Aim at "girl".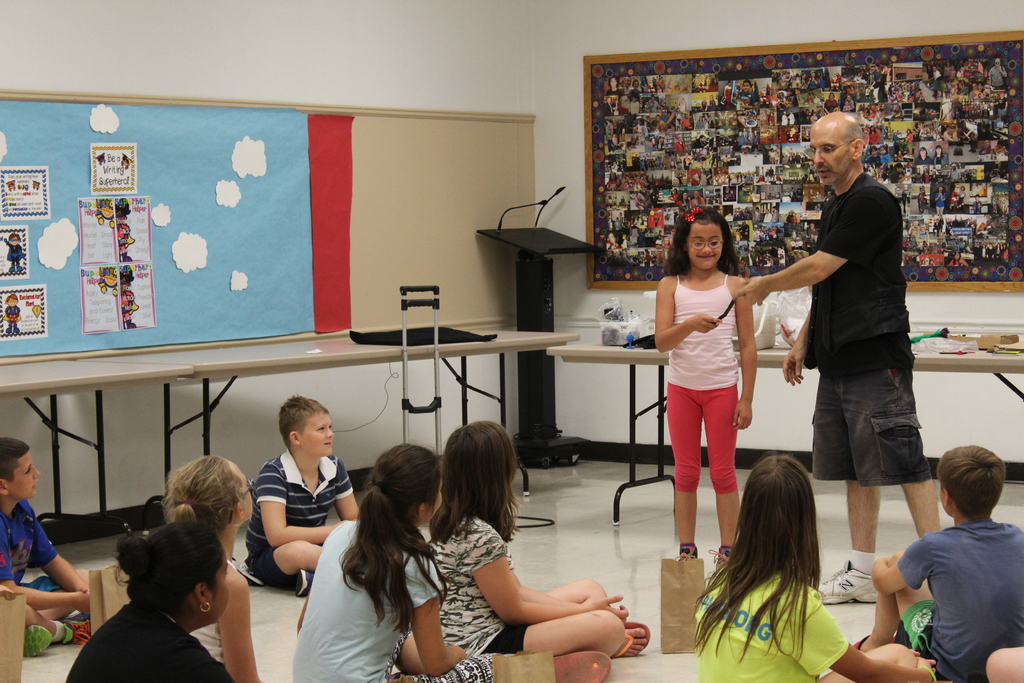
Aimed at (x1=293, y1=445, x2=496, y2=682).
